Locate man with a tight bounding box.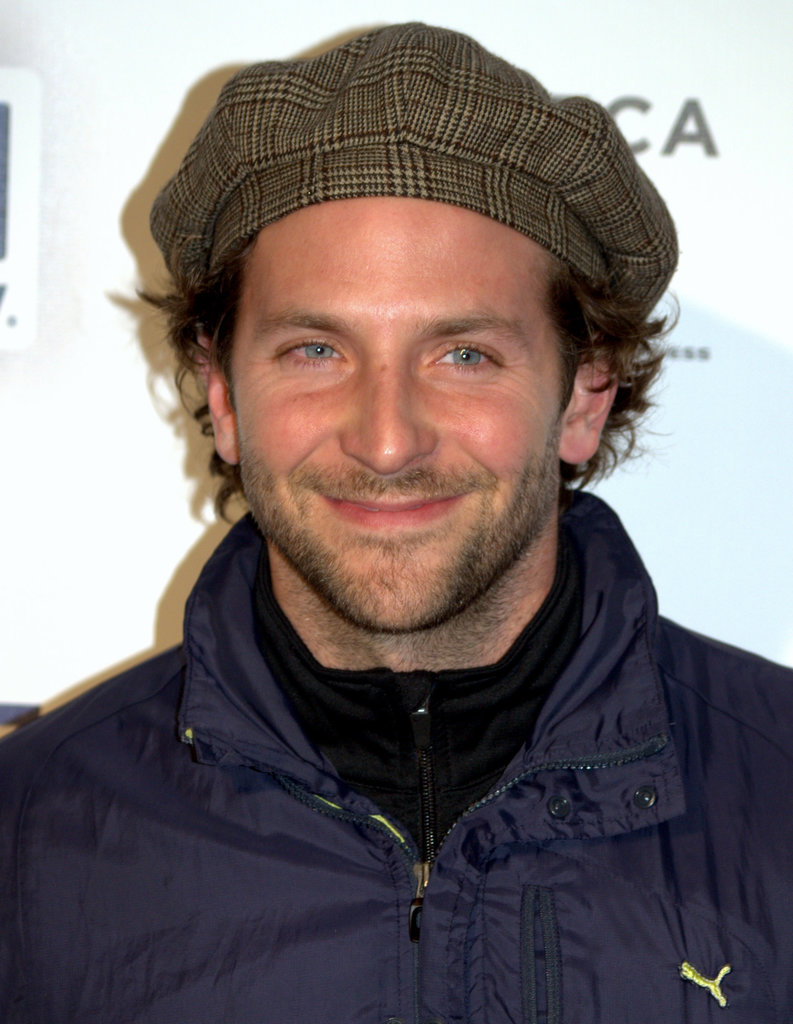
<bbox>0, 29, 792, 1017</bbox>.
